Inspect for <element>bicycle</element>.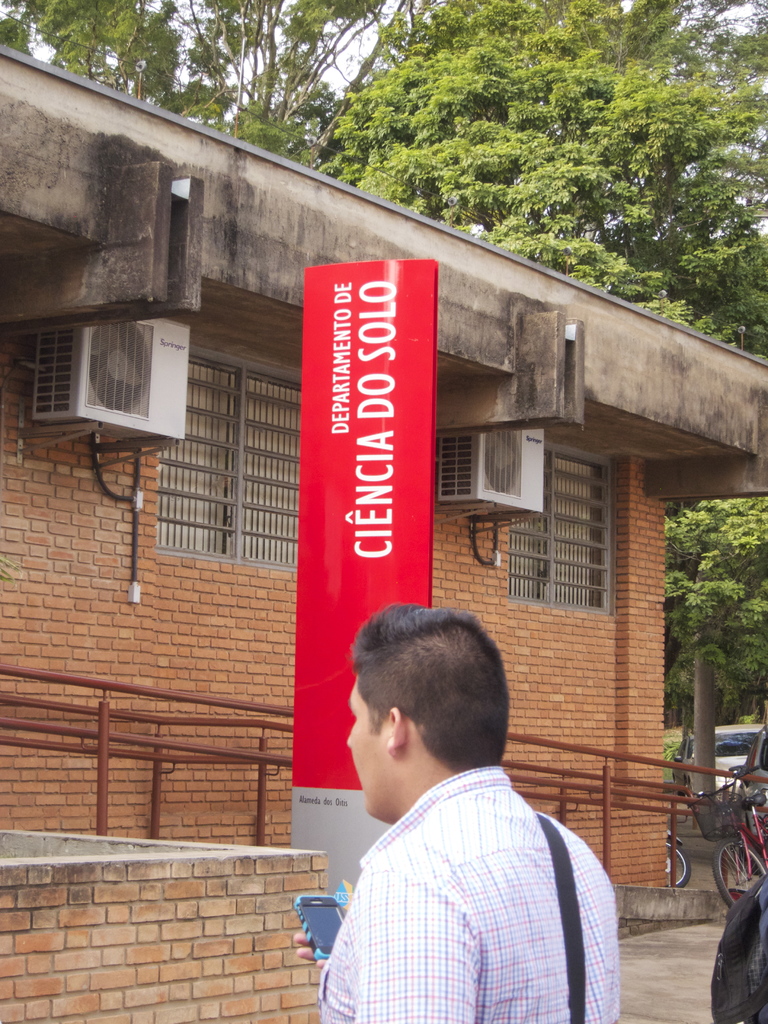
Inspection: <box>687,772,767,908</box>.
